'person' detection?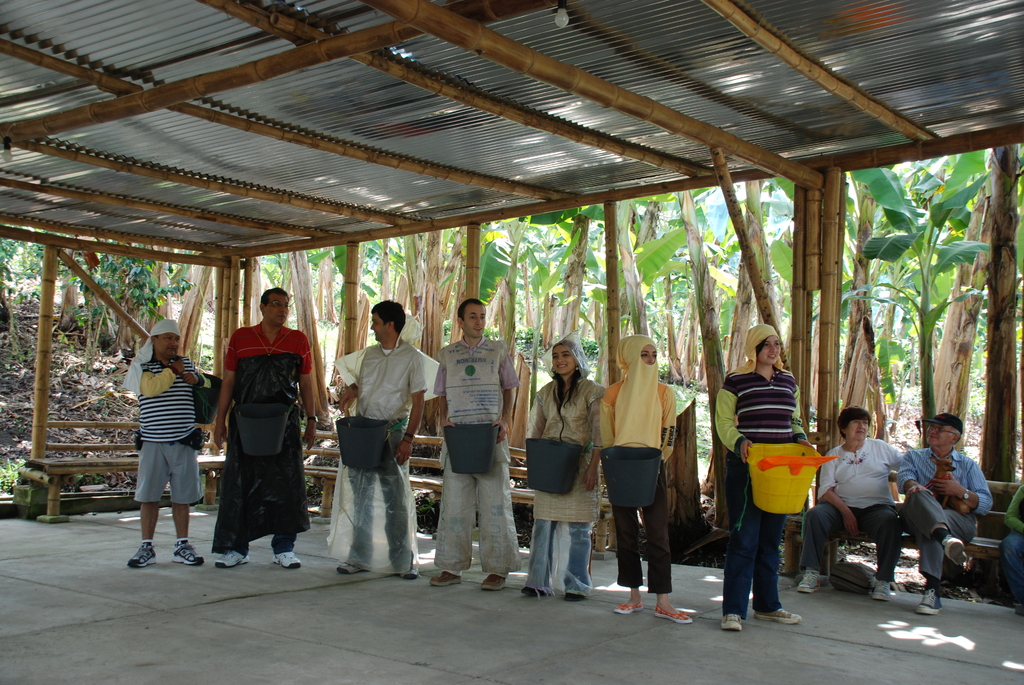
bbox=(589, 329, 699, 629)
